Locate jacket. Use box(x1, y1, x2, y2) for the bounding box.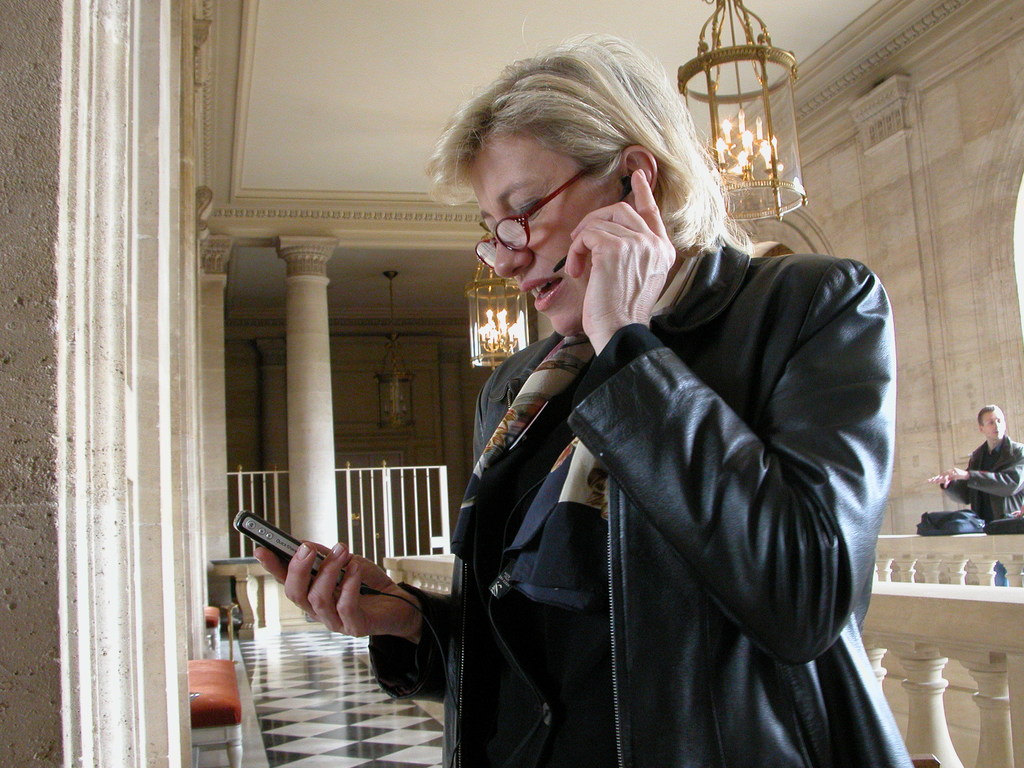
box(365, 246, 925, 767).
